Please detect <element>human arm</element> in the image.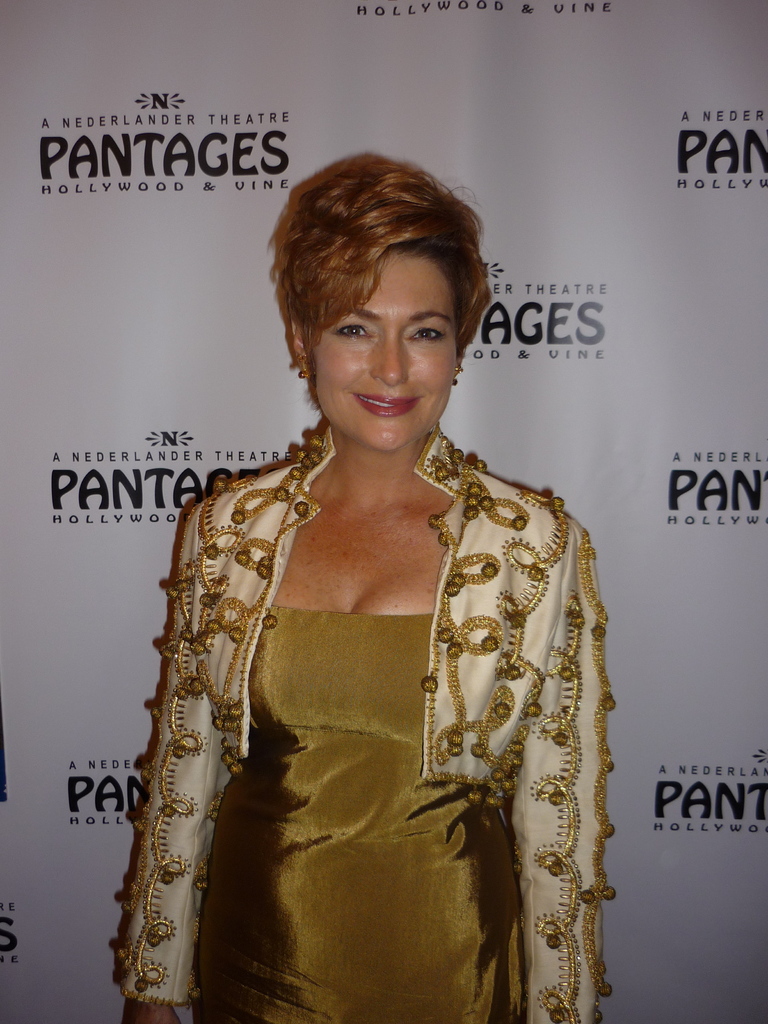
(113,452,305,1023).
